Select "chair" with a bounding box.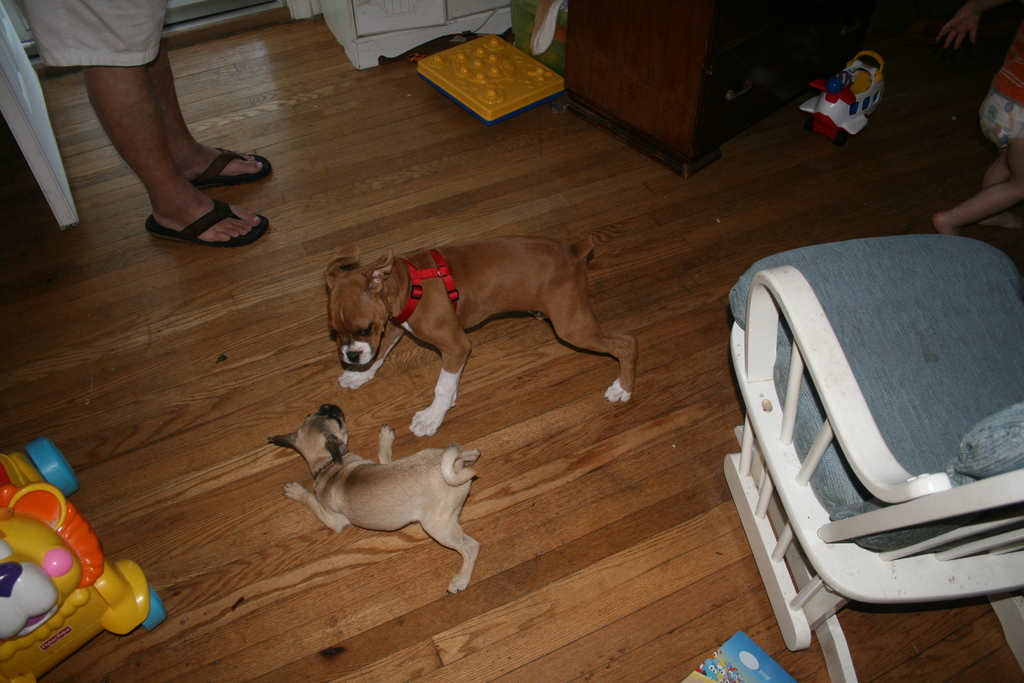
bbox=(733, 262, 1023, 682).
